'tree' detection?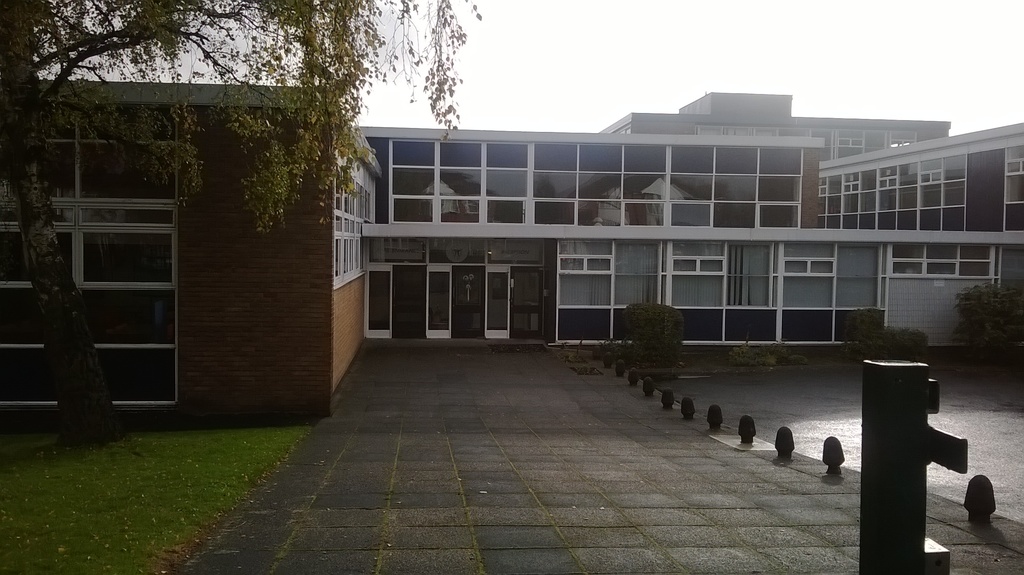
<region>0, 0, 475, 449</region>
